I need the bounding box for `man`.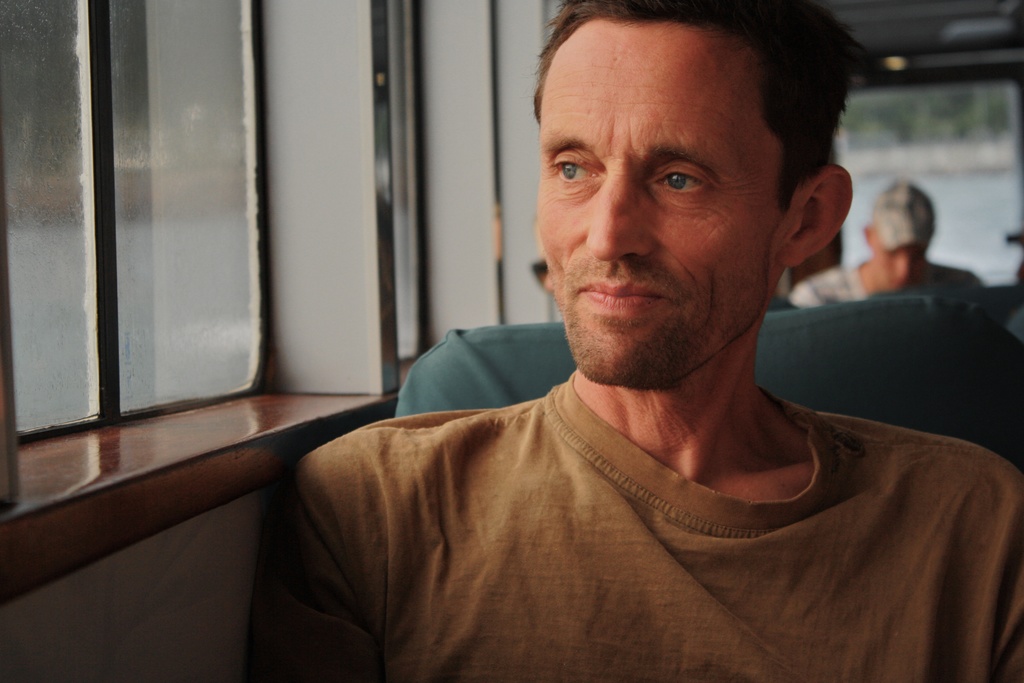
Here it is: left=248, top=0, right=1023, bottom=682.
